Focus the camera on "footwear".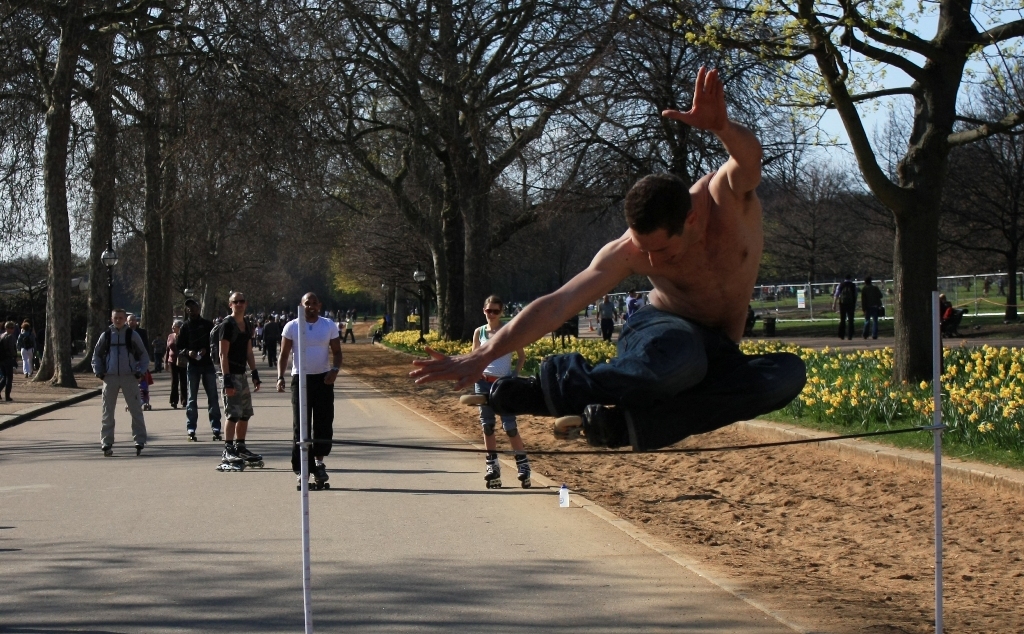
Focus region: (left=488, top=372, right=553, bottom=418).
